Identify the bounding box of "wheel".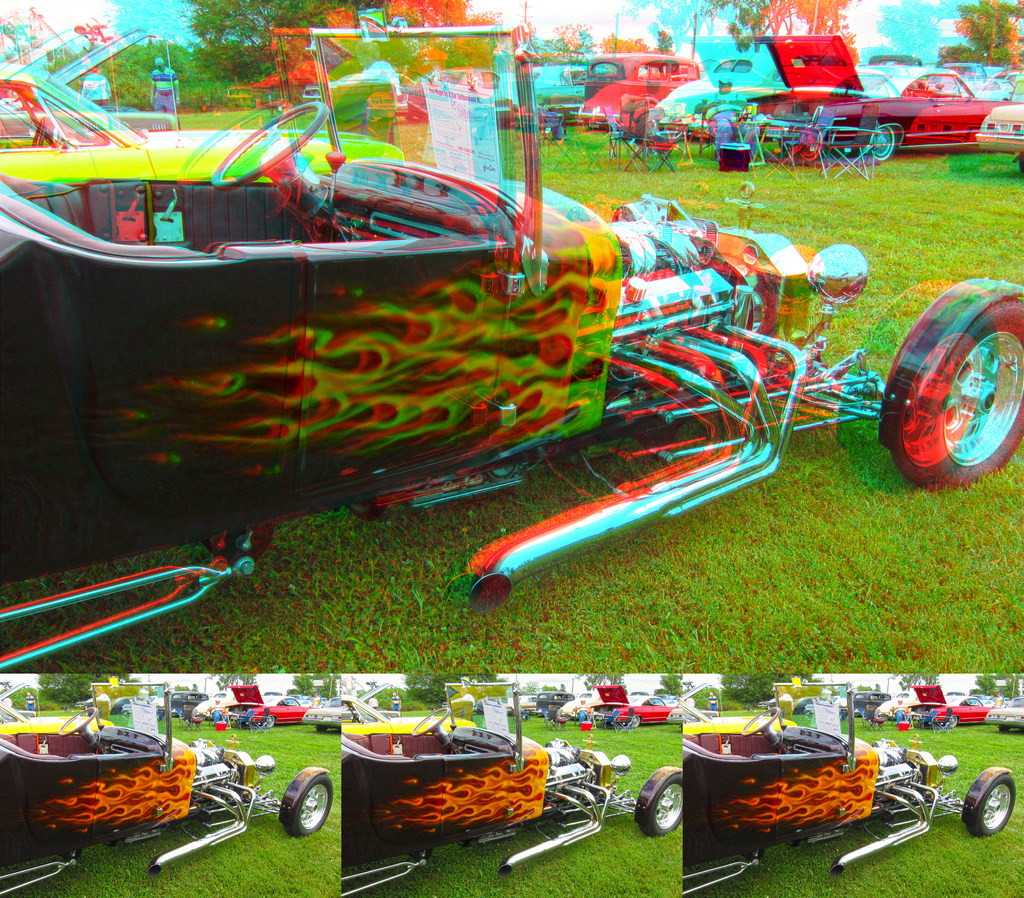
select_region(408, 709, 449, 737).
